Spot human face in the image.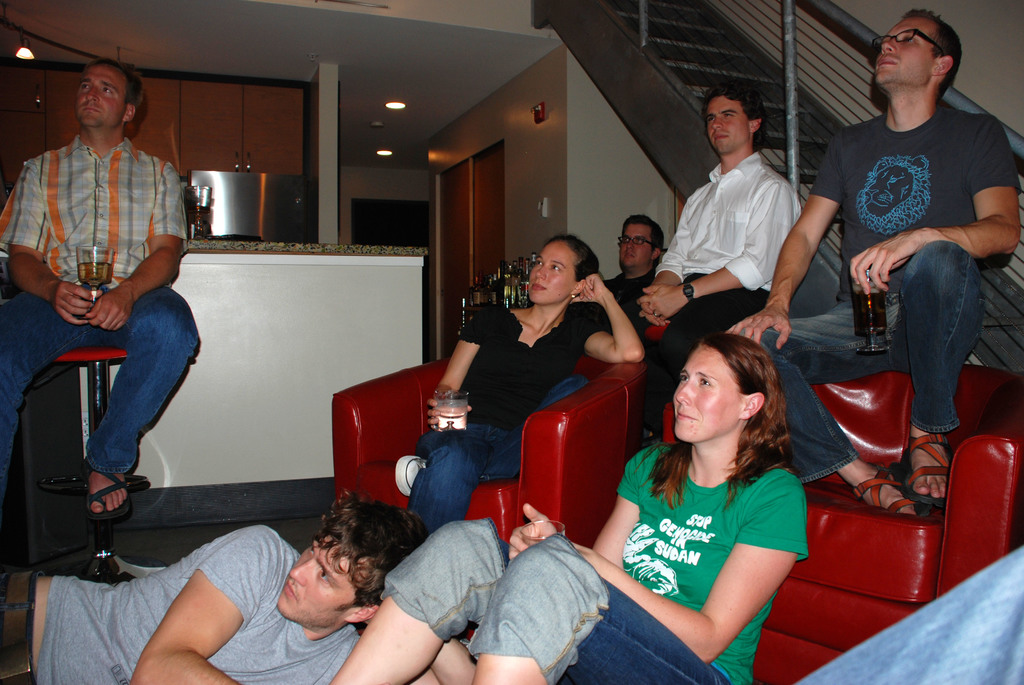
human face found at <region>528, 241, 572, 301</region>.
